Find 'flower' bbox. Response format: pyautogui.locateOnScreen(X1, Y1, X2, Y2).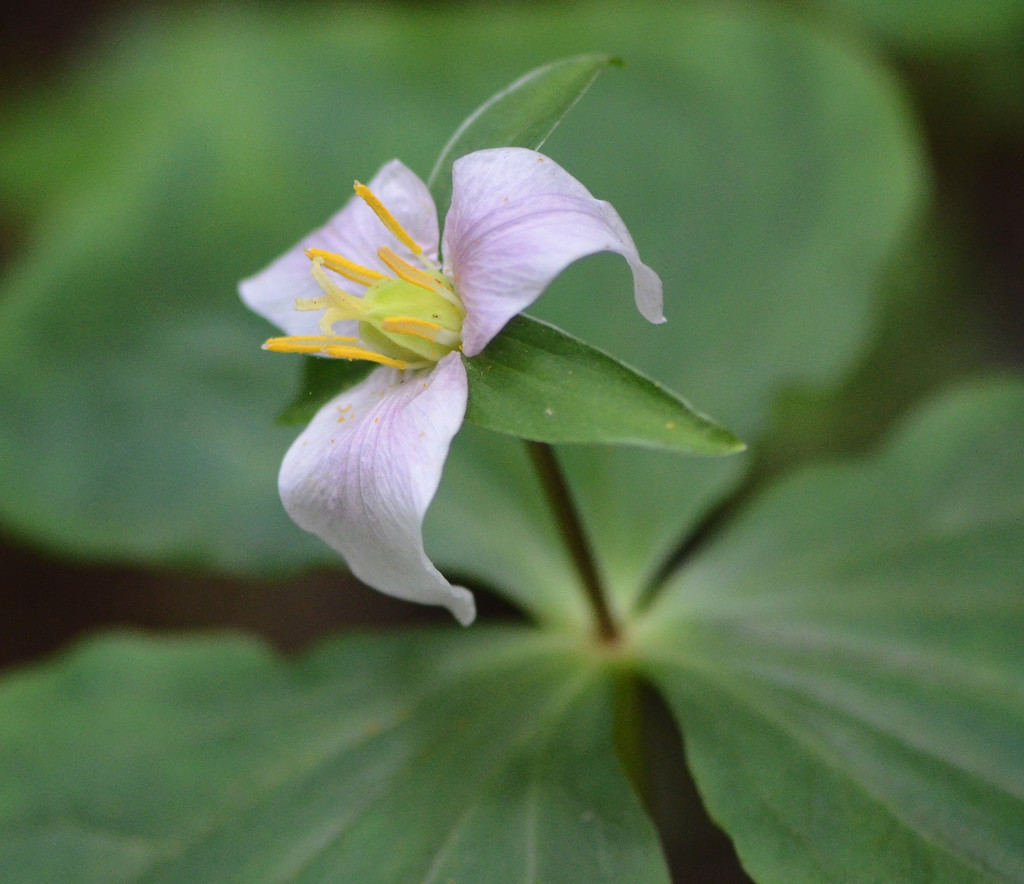
pyautogui.locateOnScreen(239, 145, 670, 625).
